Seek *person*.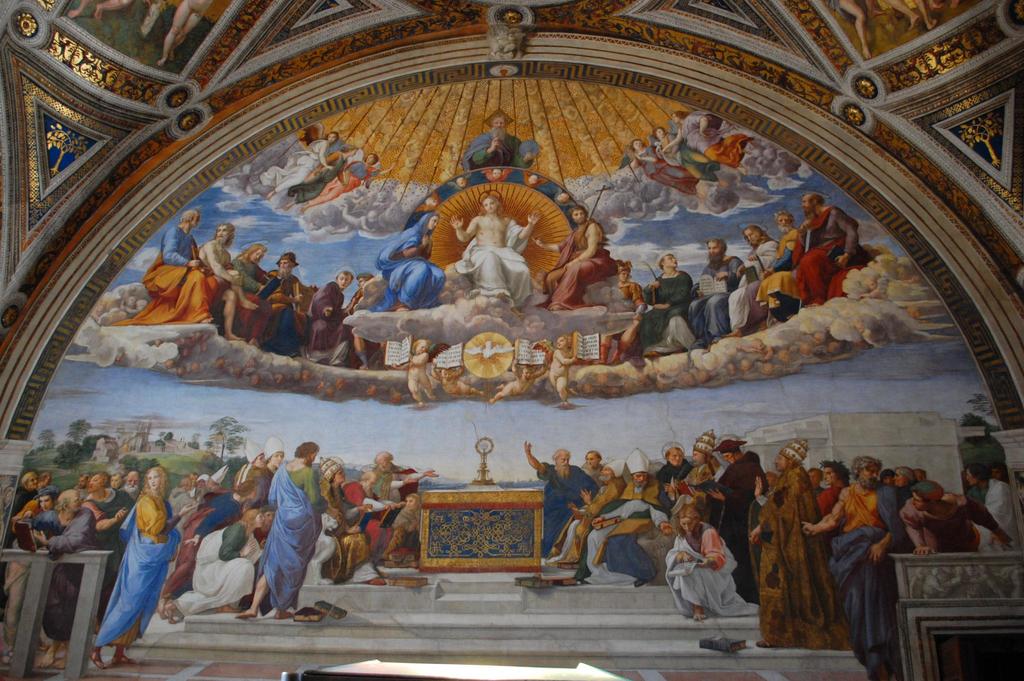
x1=156, y1=0, x2=204, y2=67.
